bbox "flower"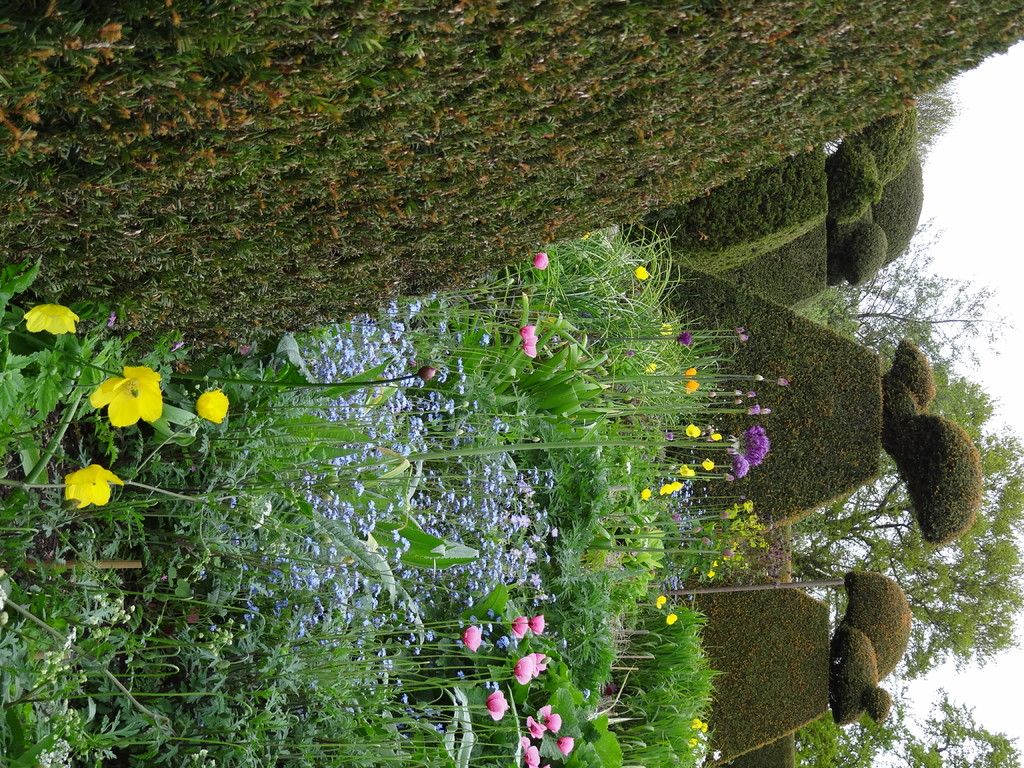
<bbox>518, 326, 533, 342</bbox>
